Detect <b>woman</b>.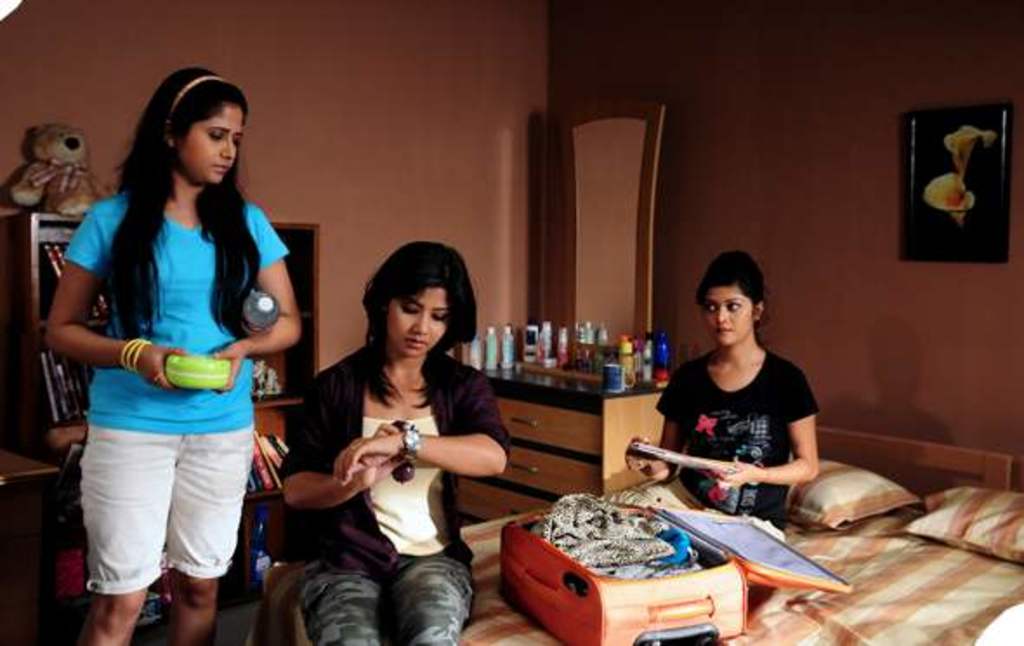
Detected at bbox=[45, 71, 305, 644].
